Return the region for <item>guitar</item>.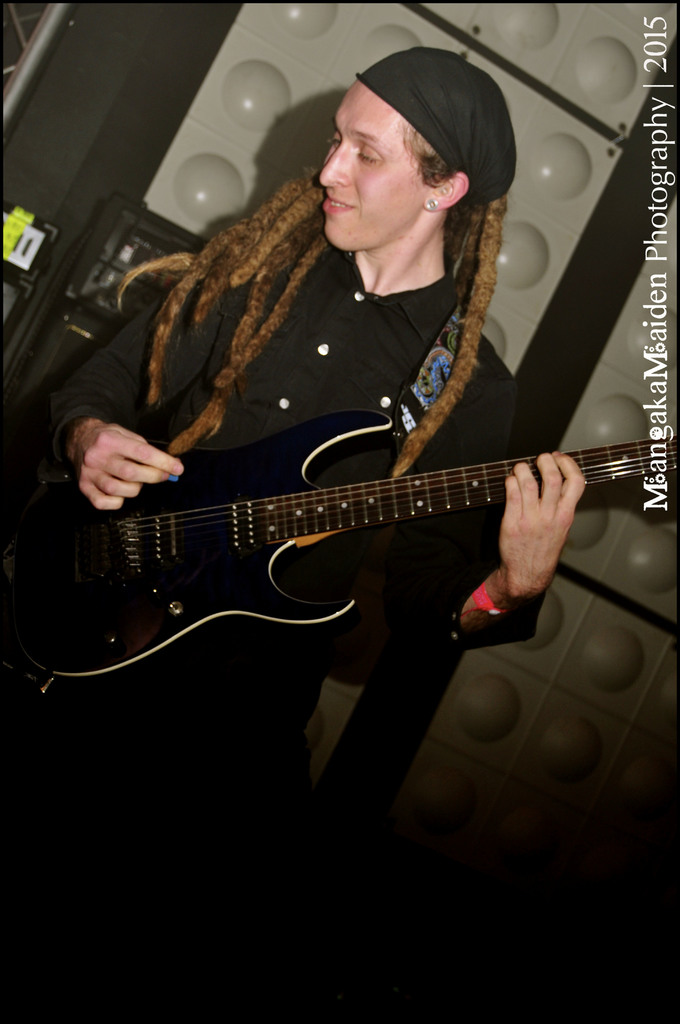
box=[0, 407, 679, 692].
